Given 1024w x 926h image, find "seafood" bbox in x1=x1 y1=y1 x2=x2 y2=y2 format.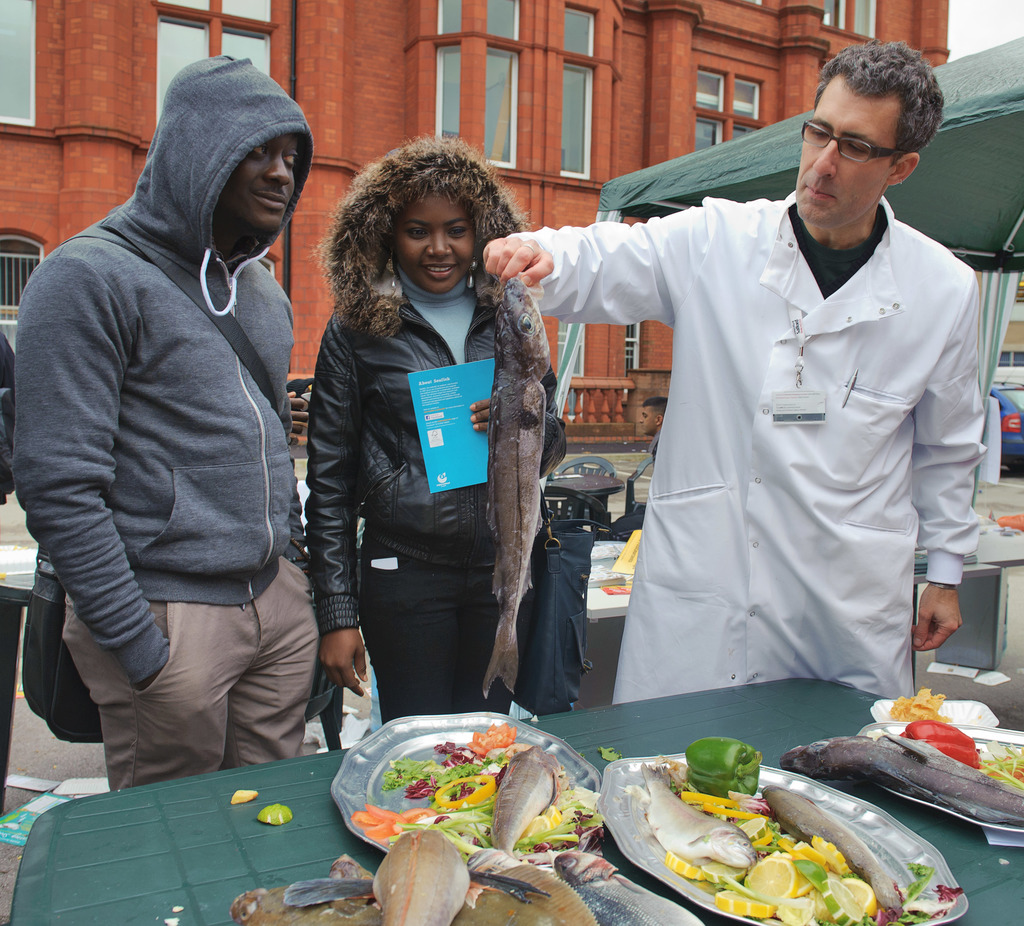
x1=373 y1=826 x2=475 y2=925.
